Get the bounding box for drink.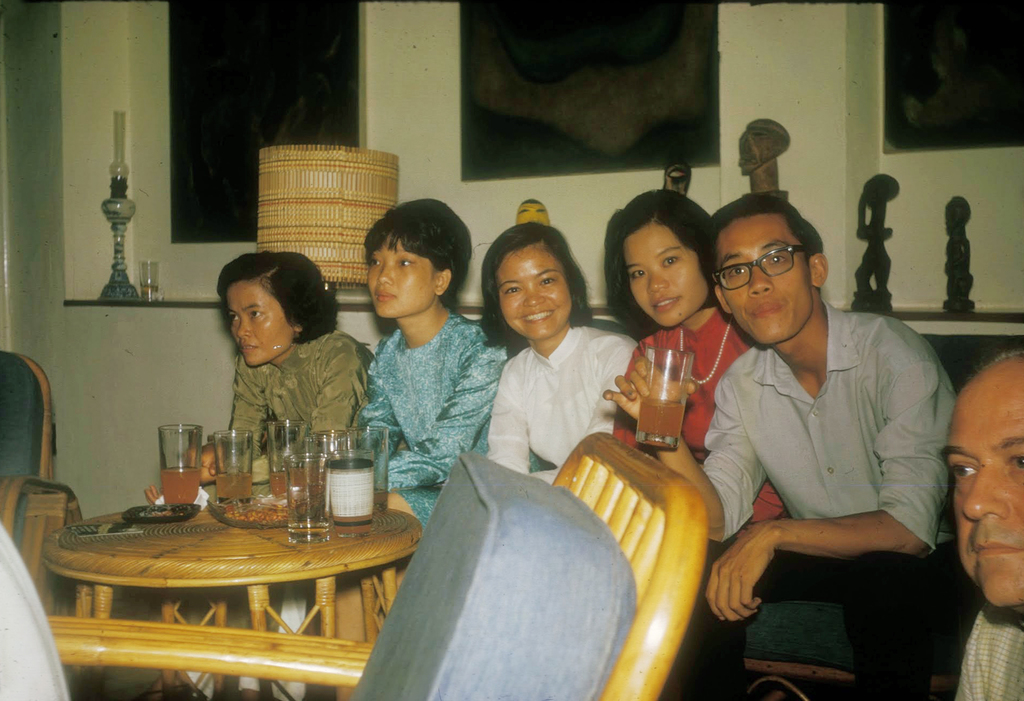
detection(372, 486, 388, 512).
